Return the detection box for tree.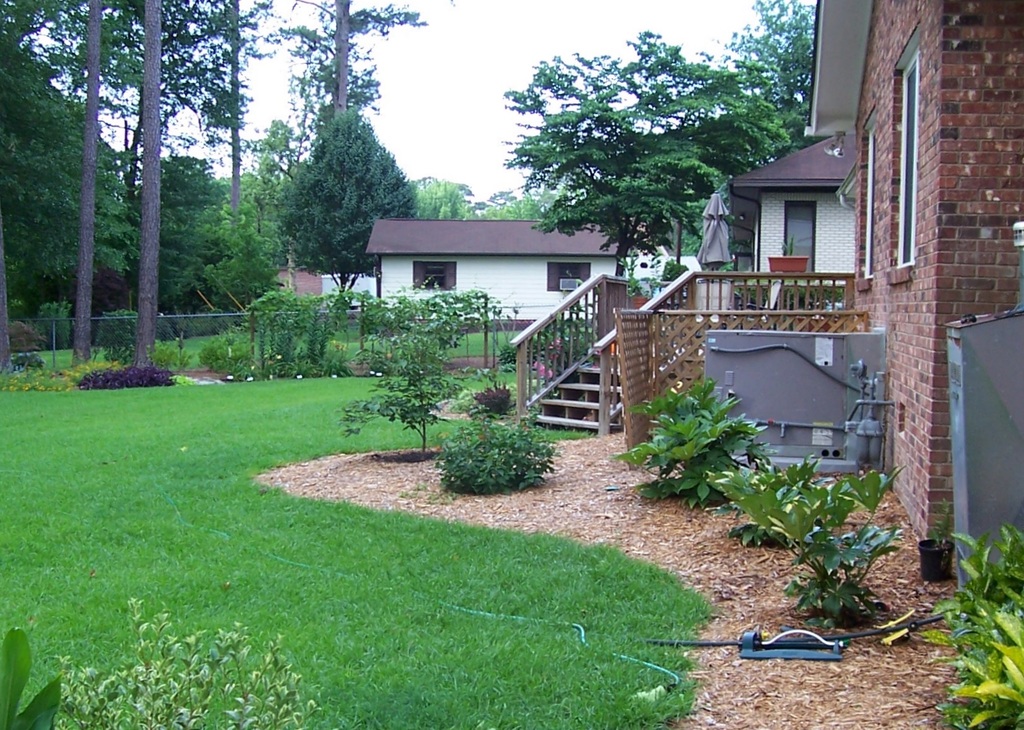
<box>650,463,851,551</box>.
